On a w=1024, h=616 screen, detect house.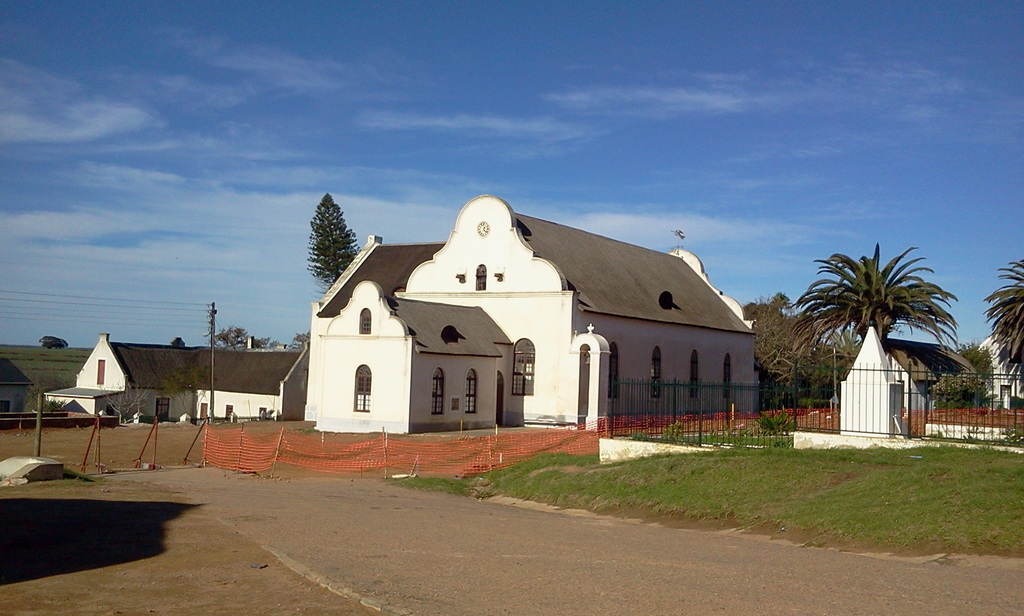
bbox=(836, 327, 989, 453).
